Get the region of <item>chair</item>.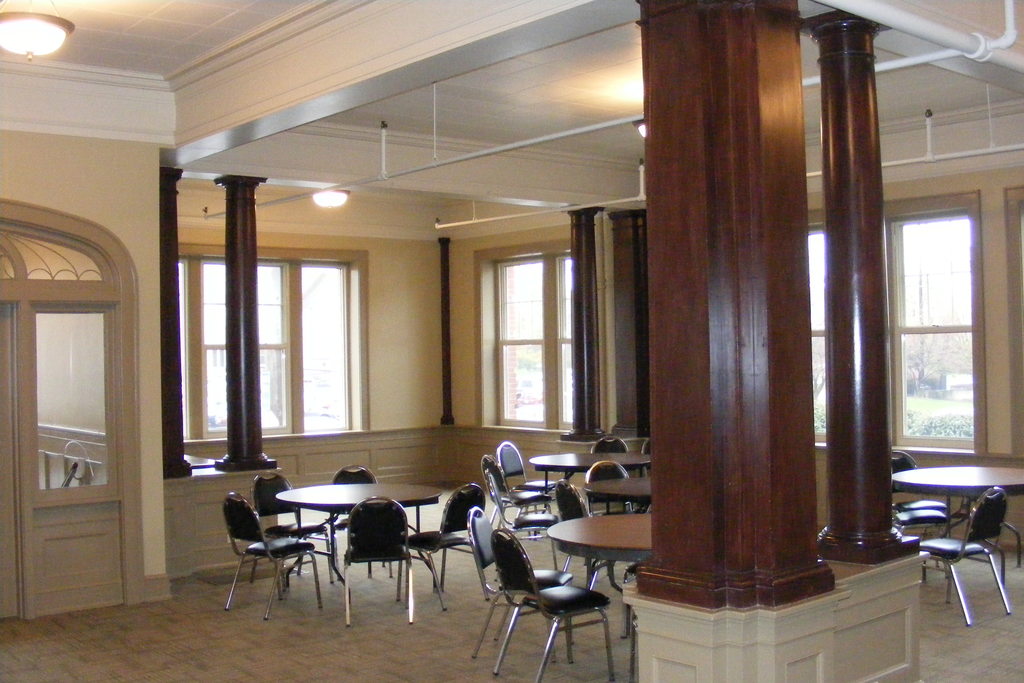
locate(463, 498, 572, 673).
